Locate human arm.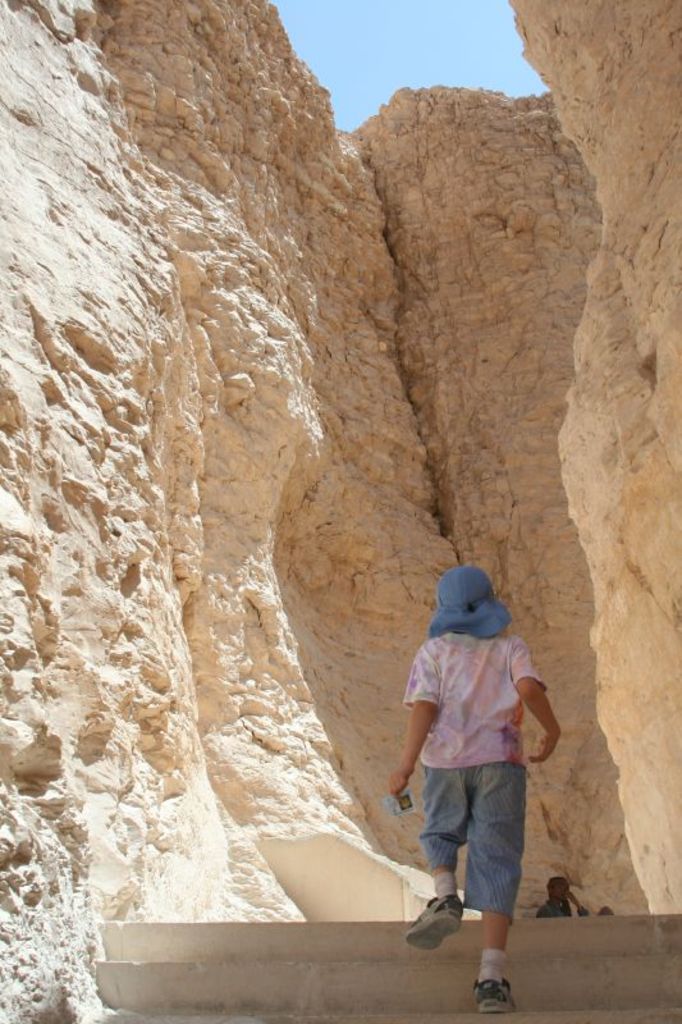
Bounding box: [x1=513, y1=643, x2=559, y2=764].
